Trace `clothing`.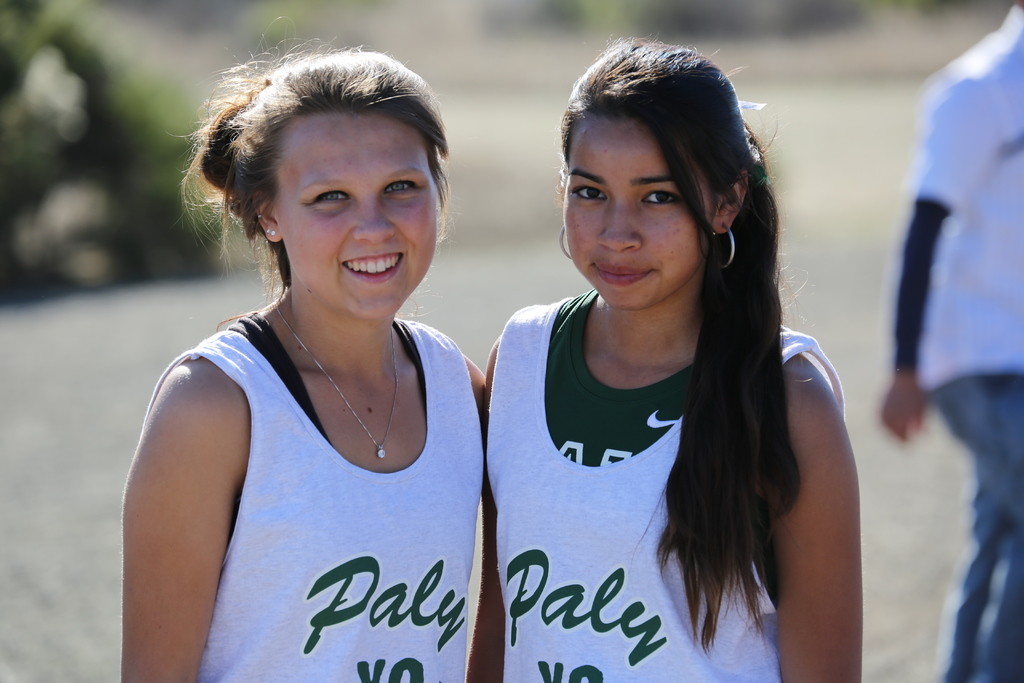
Traced to (484,288,842,682).
